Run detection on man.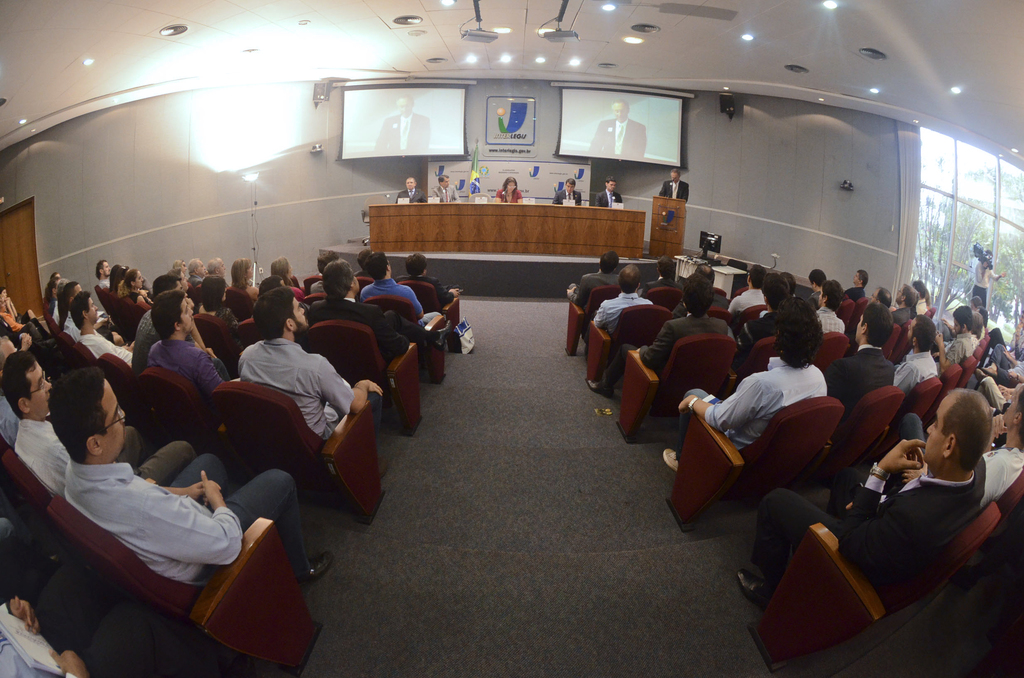
Result: detection(398, 176, 429, 202).
